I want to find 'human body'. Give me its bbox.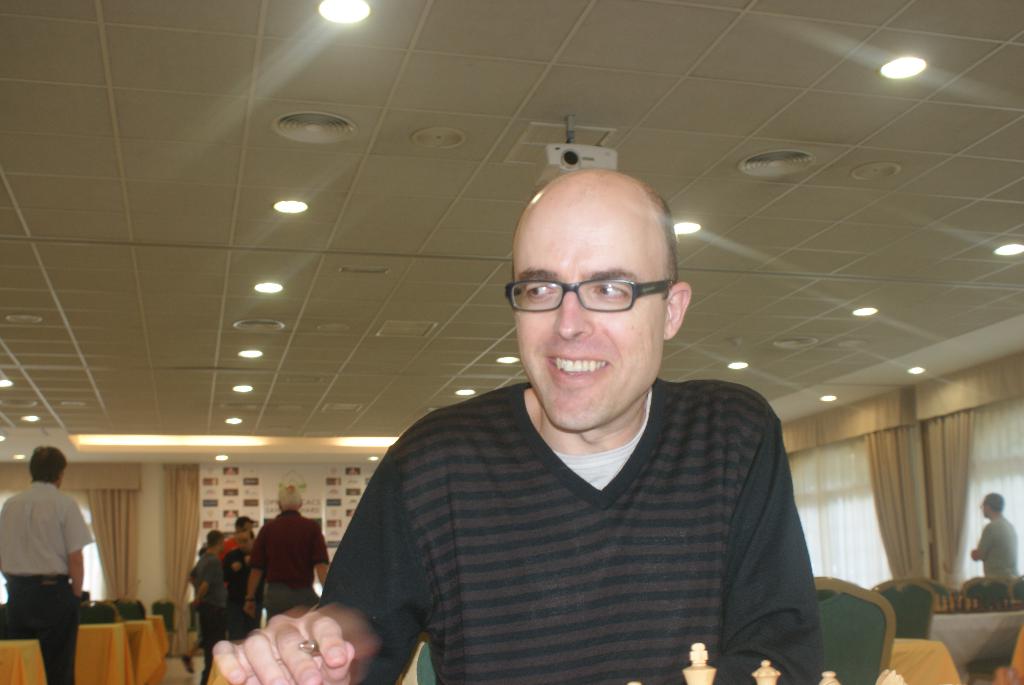
rect(967, 512, 1021, 588).
